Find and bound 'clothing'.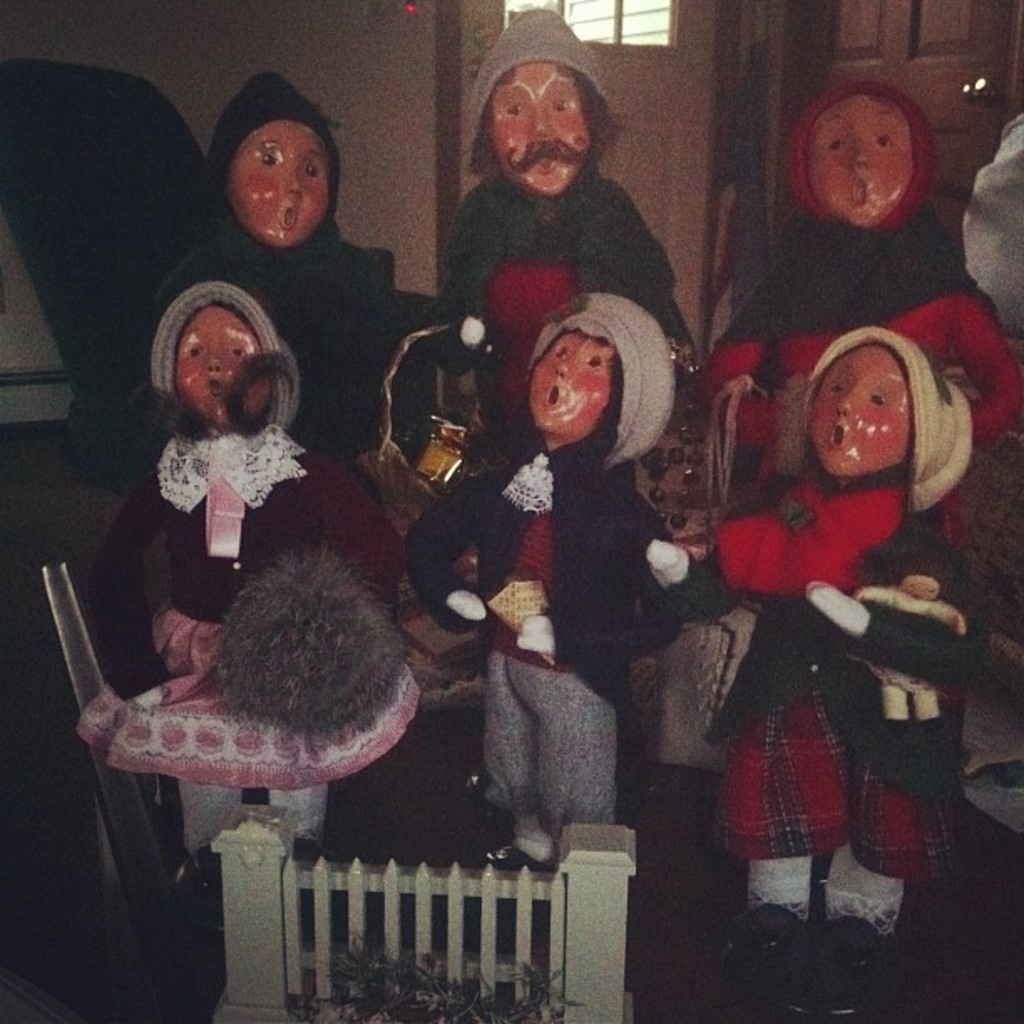
Bound: Rect(87, 438, 392, 860).
